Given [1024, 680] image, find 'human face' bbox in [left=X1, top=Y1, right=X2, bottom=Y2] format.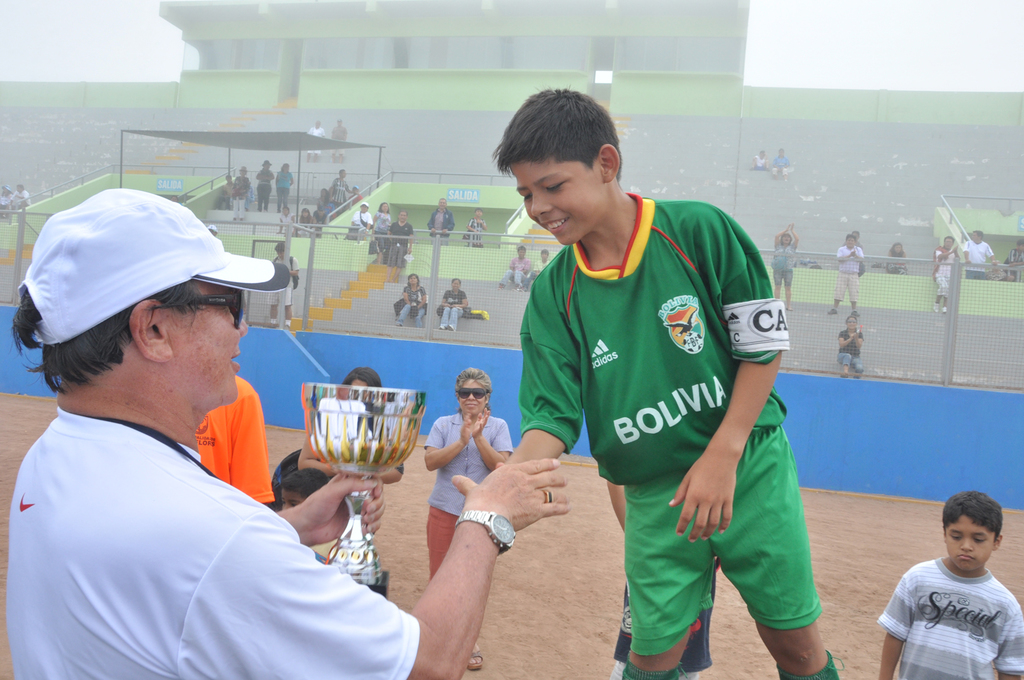
[left=513, top=160, right=606, bottom=245].
